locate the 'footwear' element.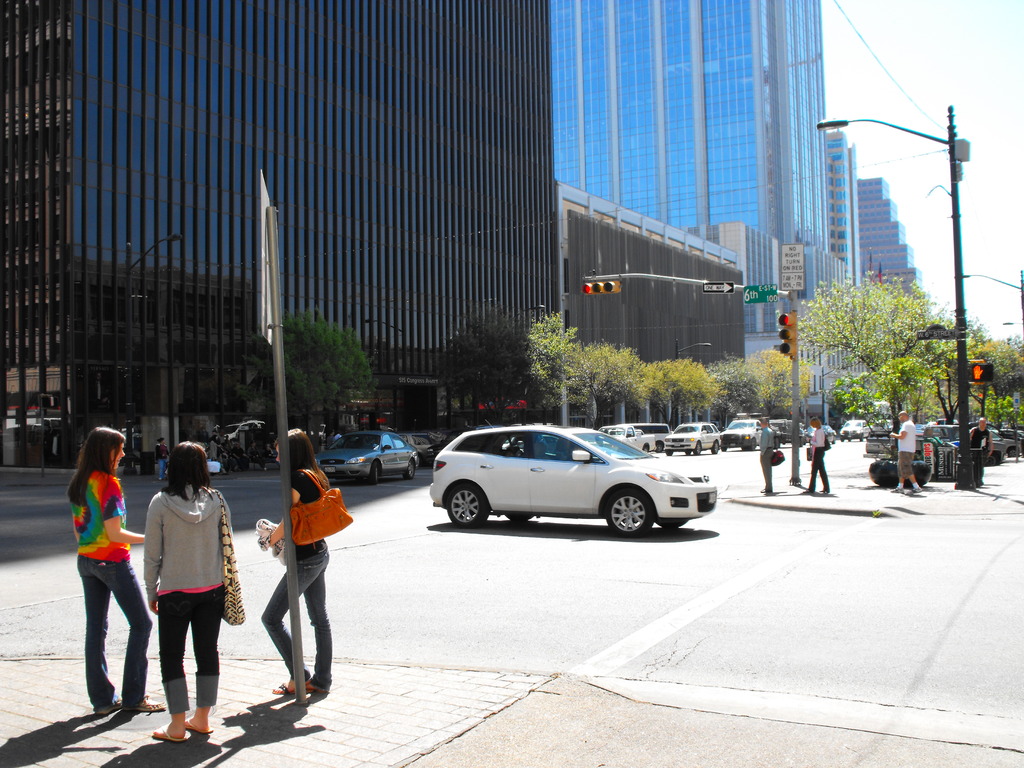
Element bbox: l=154, t=724, r=186, b=740.
